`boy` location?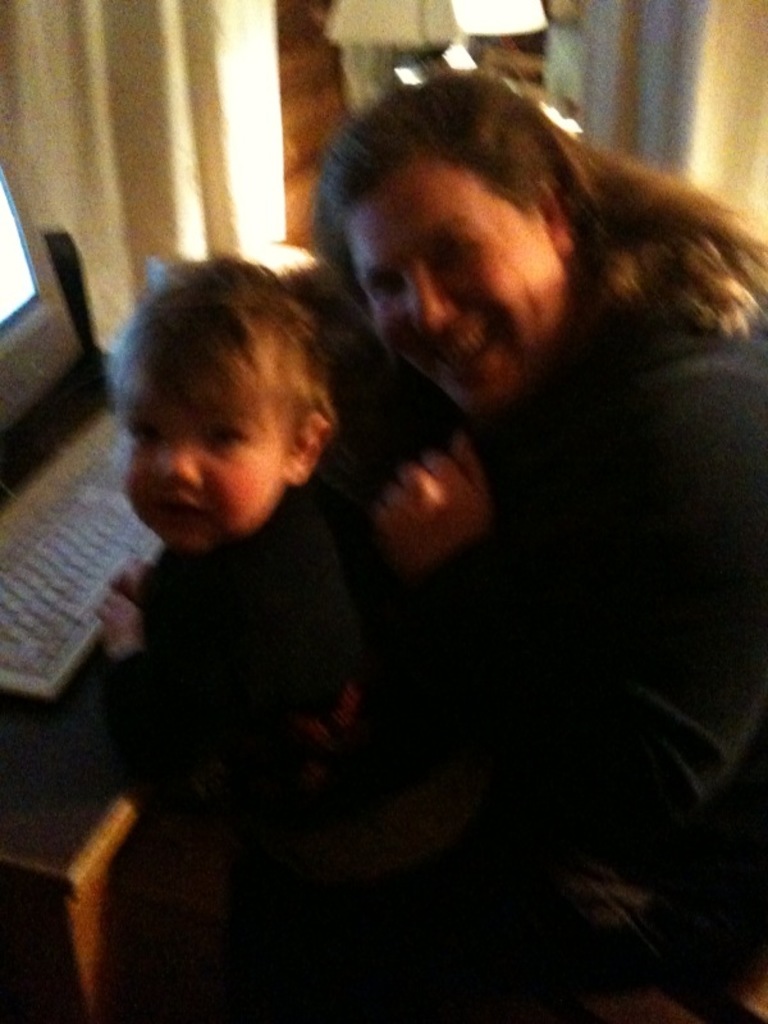
x1=58, y1=234, x2=415, y2=755
